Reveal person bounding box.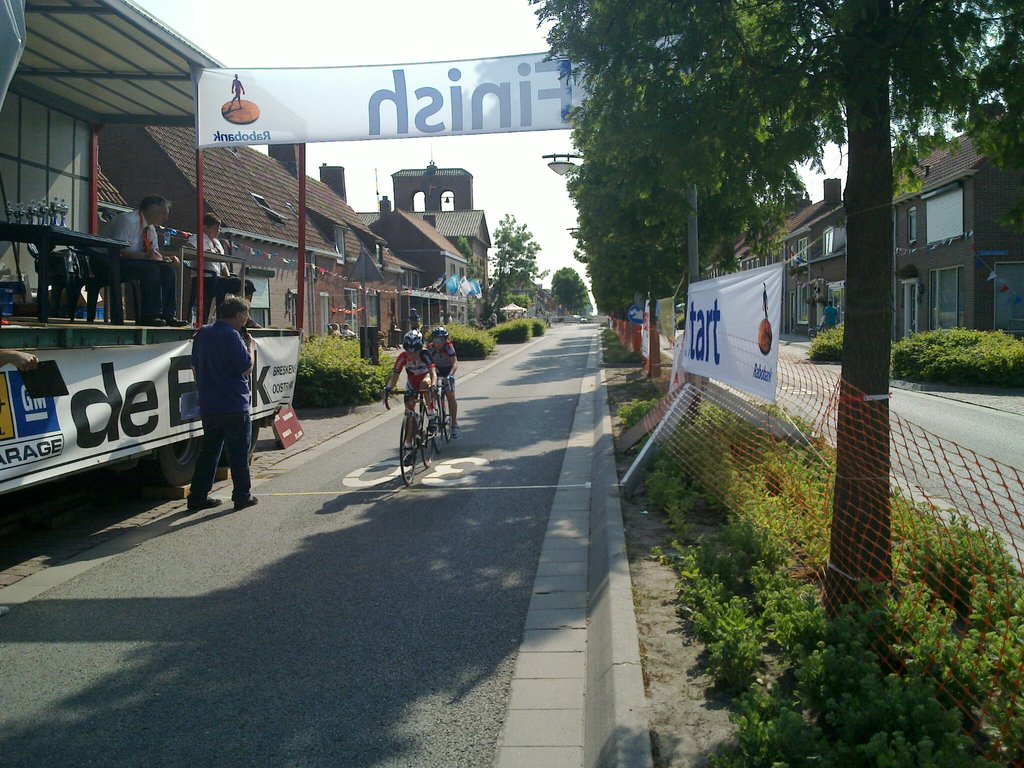
Revealed: <box>760,280,768,319</box>.
